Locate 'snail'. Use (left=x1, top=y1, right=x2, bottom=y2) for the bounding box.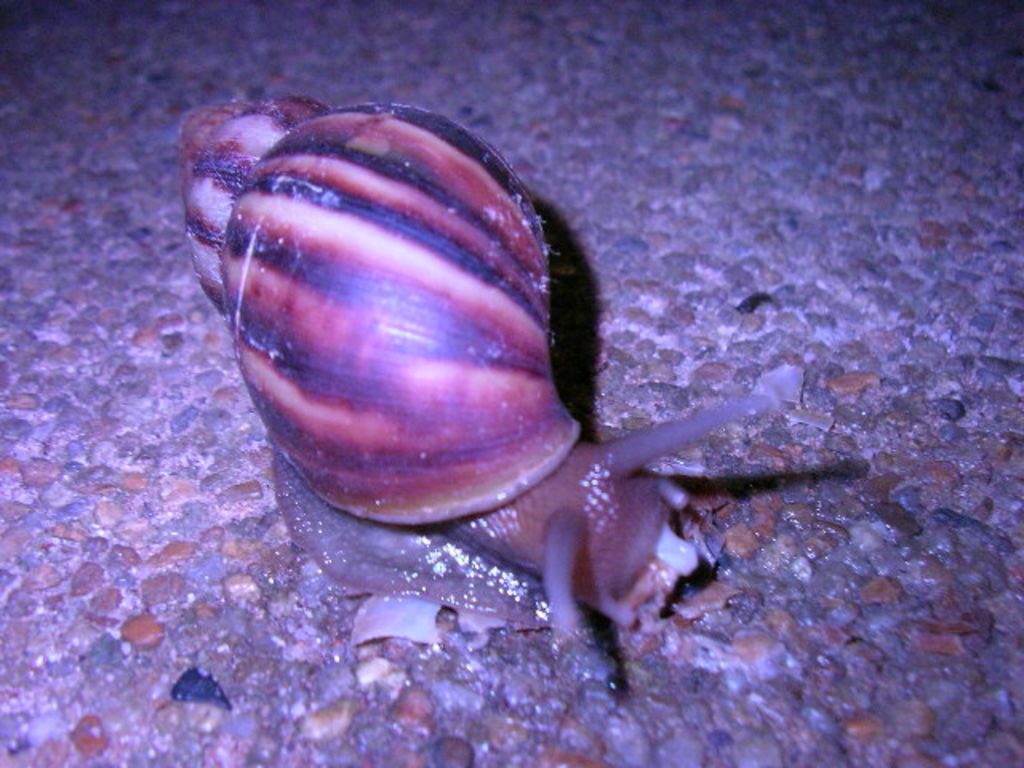
(left=173, top=90, right=837, bottom=690).
